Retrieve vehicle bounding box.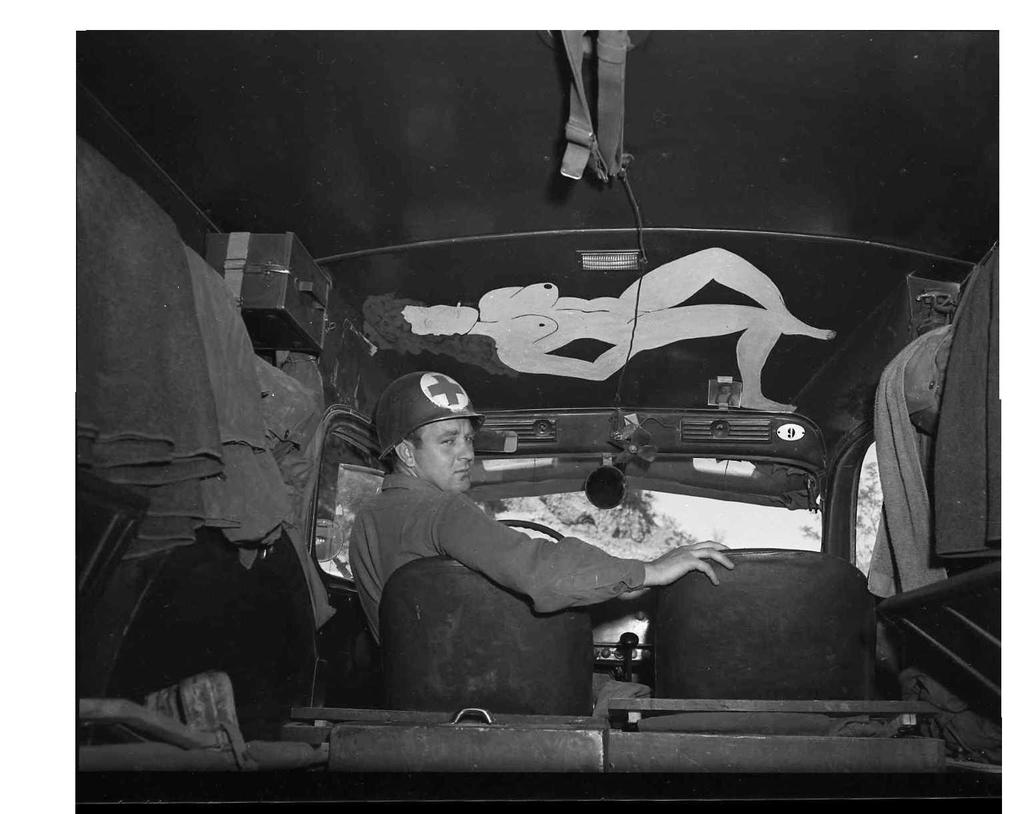
Bounding box: {"left": 74, "top": 27, "right": 1003, "bottom": 813}.
